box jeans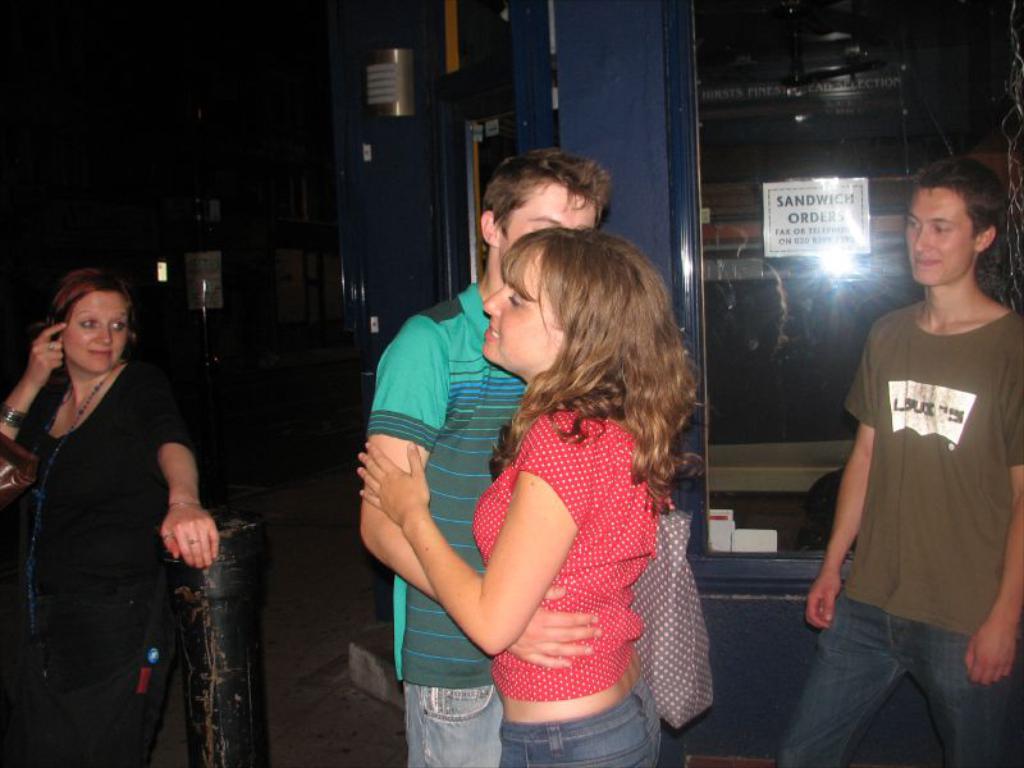
bbox=[398, 685, 499, 767]
